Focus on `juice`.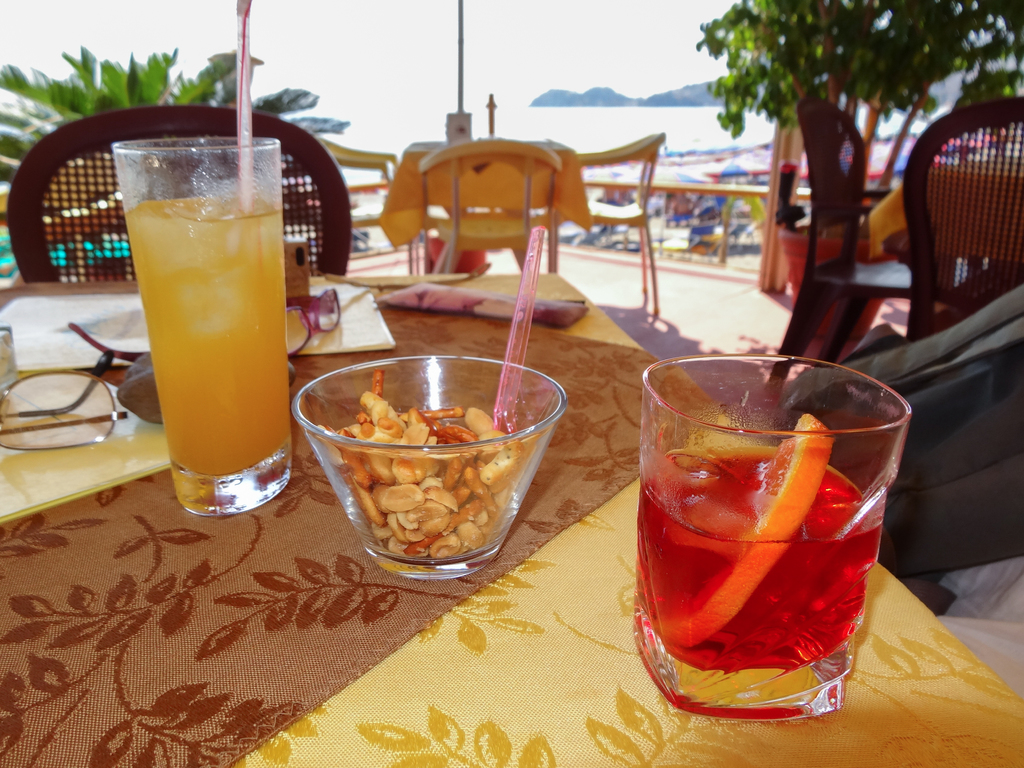
Focused at (639,442,883,662).
